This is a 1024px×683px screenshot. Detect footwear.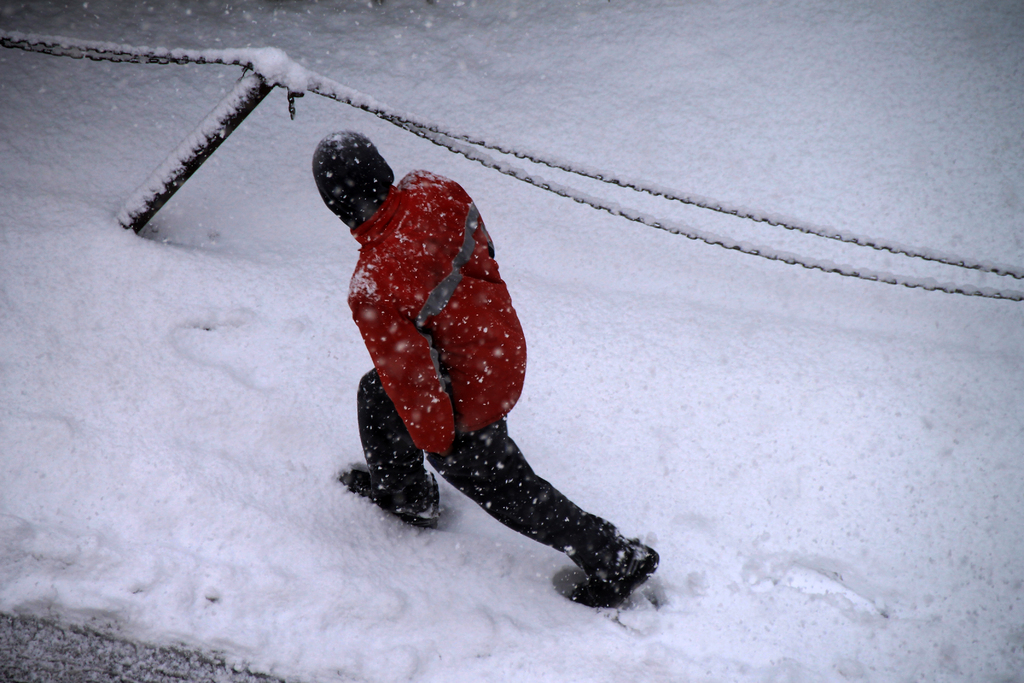
locate(339, 467, 442, 522).
